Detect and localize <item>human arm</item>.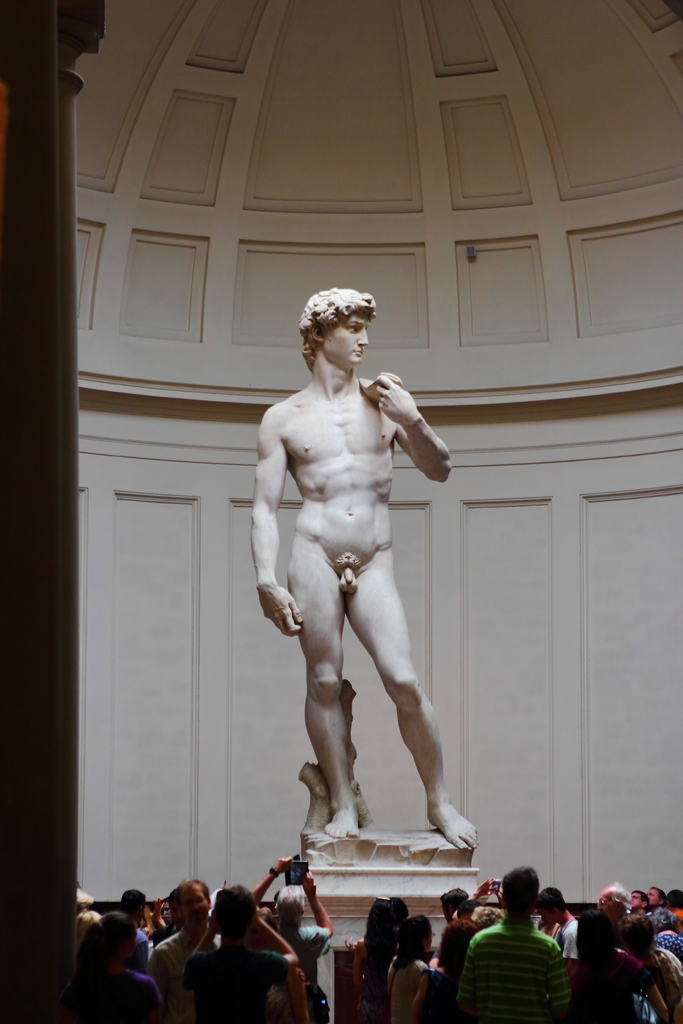
Localized at [x1=299, y1=875, x2=337, y2=943].
